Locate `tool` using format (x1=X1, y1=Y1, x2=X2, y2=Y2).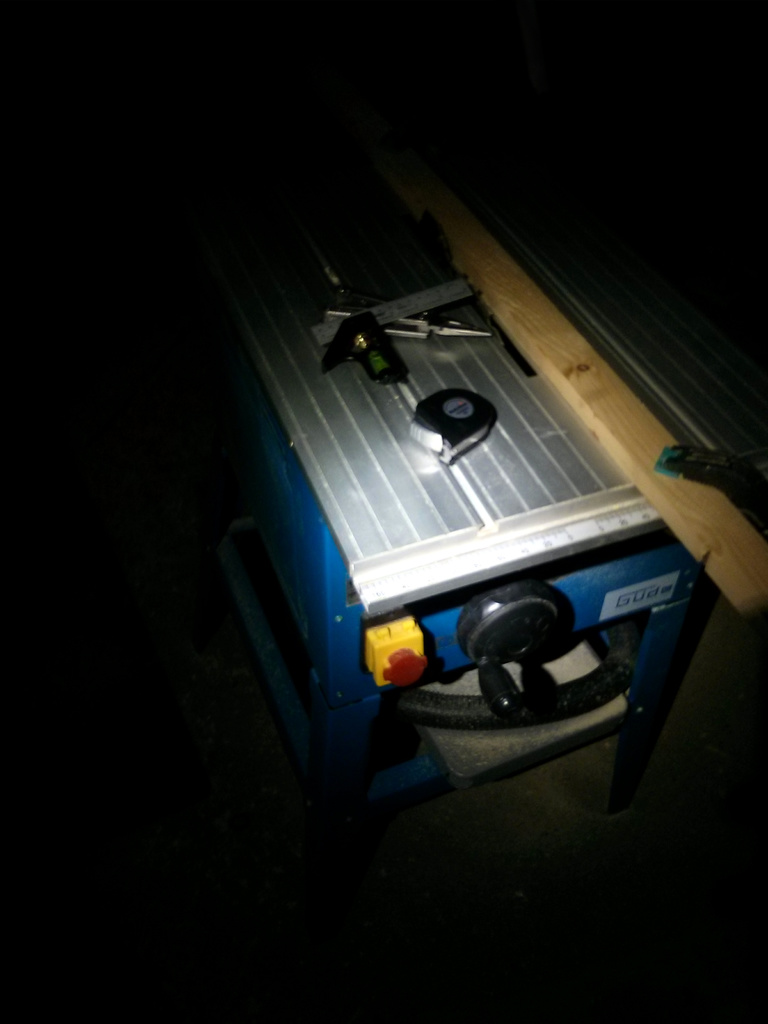
(x1=324, y1=274, x2=497, y2=333).
